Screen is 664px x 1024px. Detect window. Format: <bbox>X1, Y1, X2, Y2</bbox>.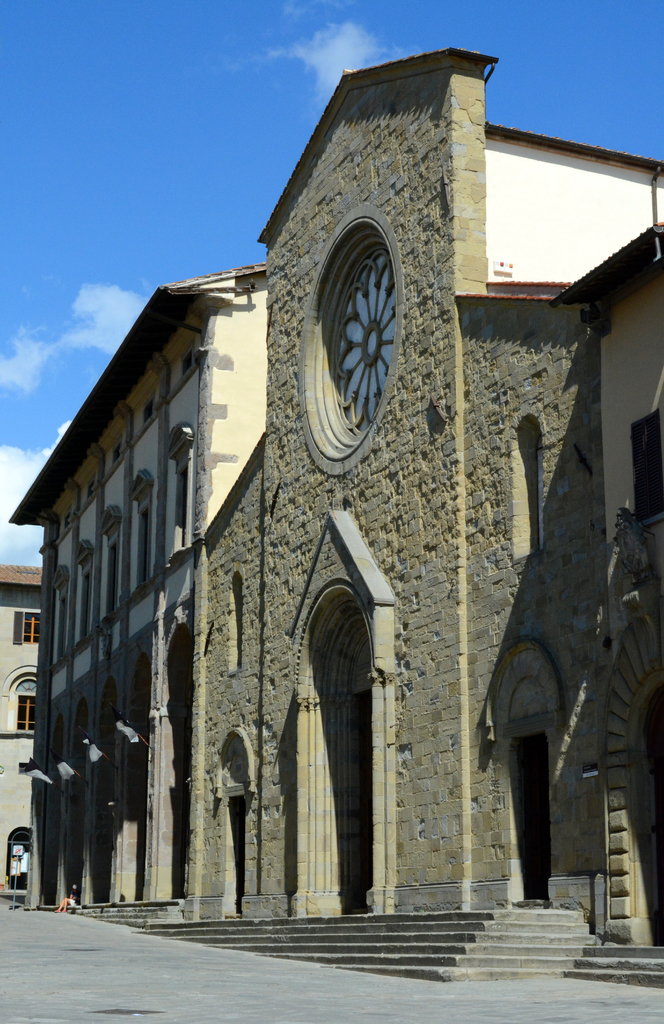
<bbox>134, 472, 154, 589</bbox>.
